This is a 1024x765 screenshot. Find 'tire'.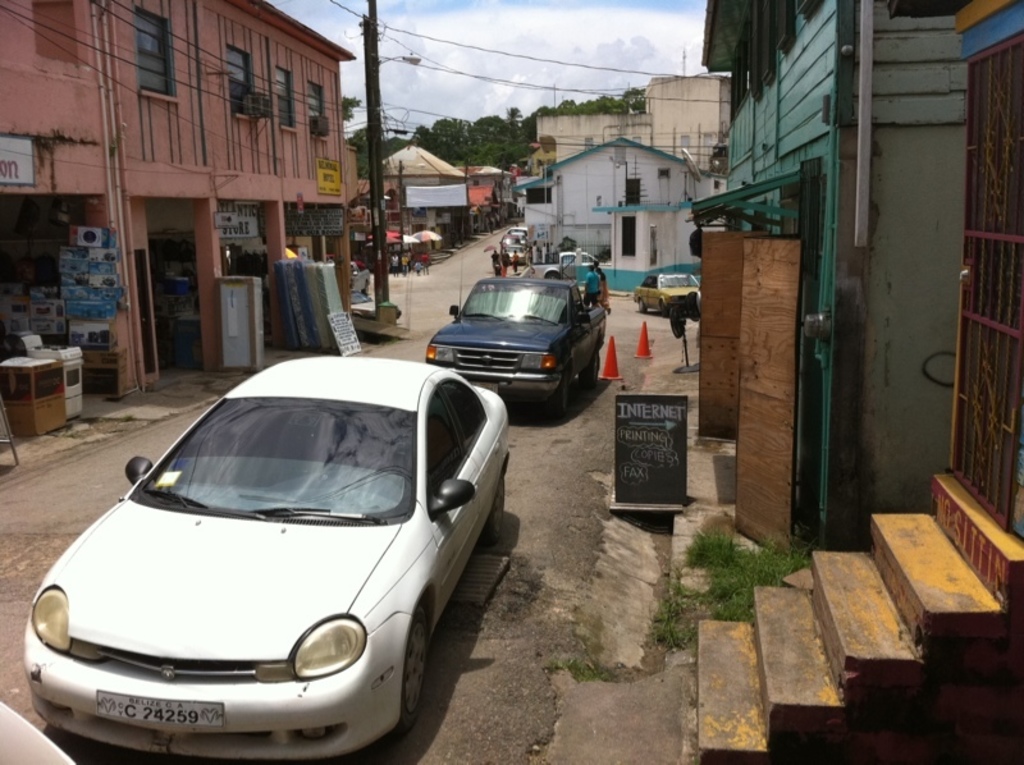
Bounding box: 543/271/568/279.
